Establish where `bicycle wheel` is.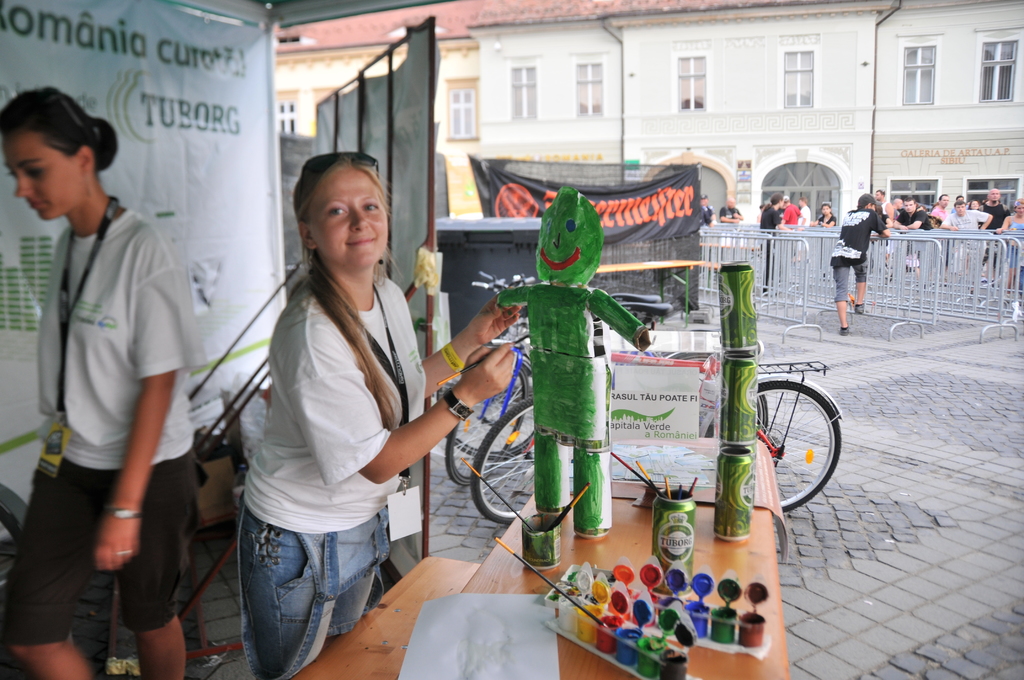
Established at Rect(438, 389, 540, 457).
